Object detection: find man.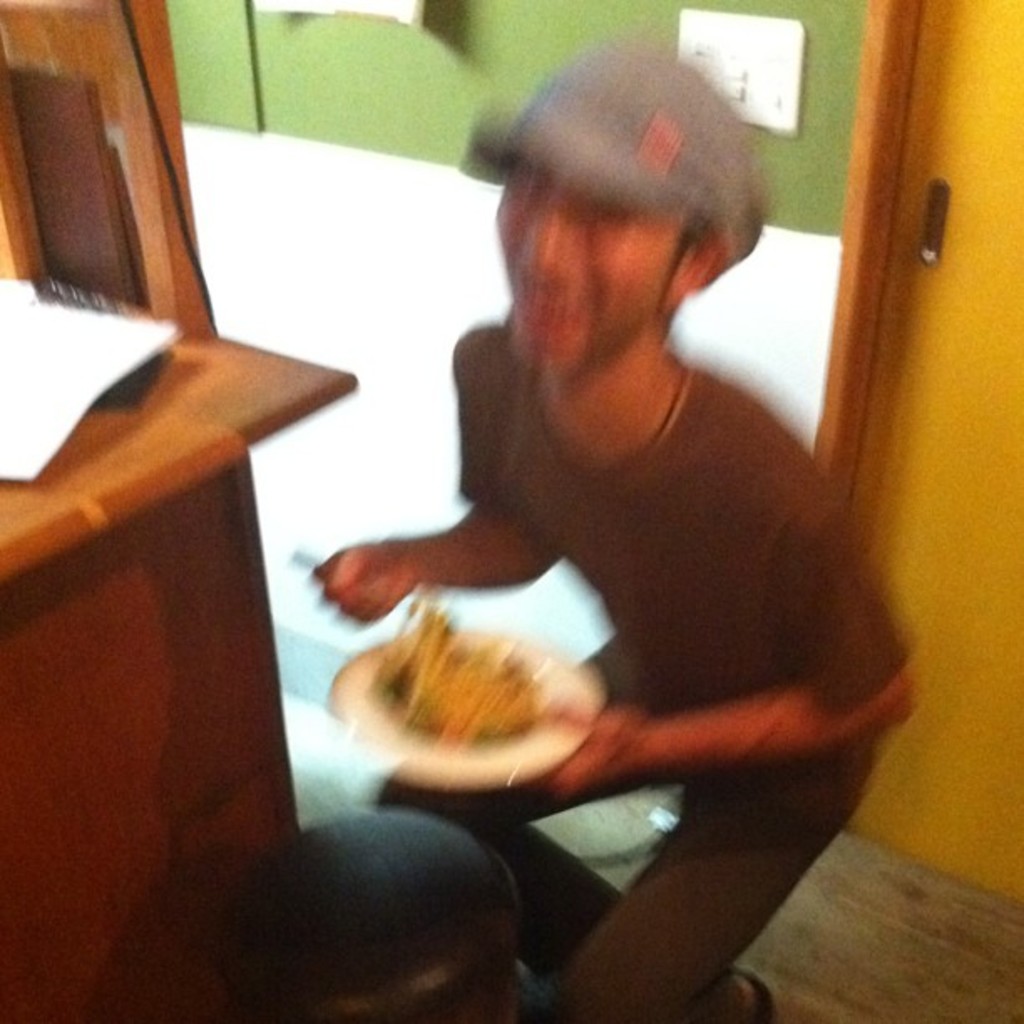
bbox(278, 25, 895, 1022).
